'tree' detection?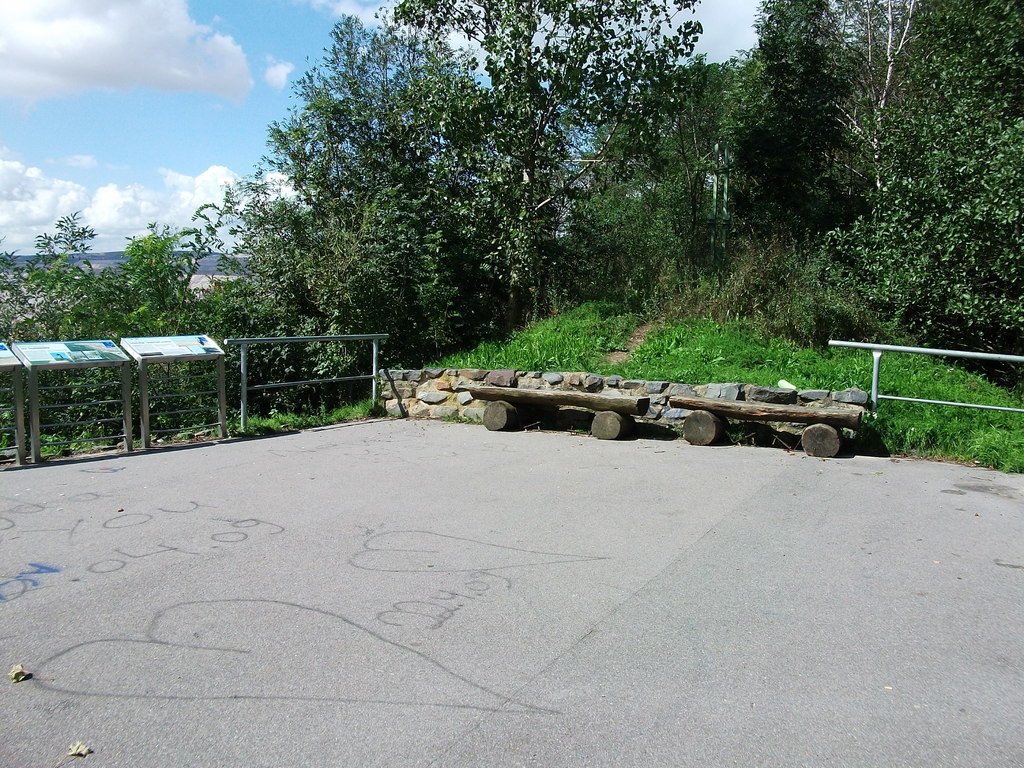
crop(231, 23, 764, 377)
